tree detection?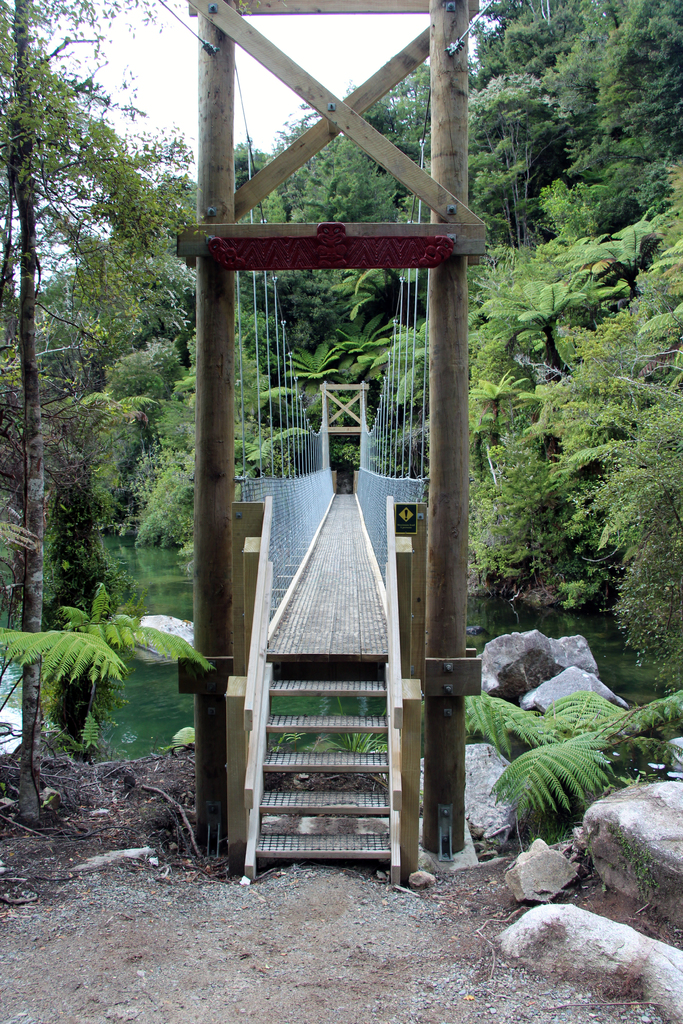
box=[0, 0, 192, 822]
